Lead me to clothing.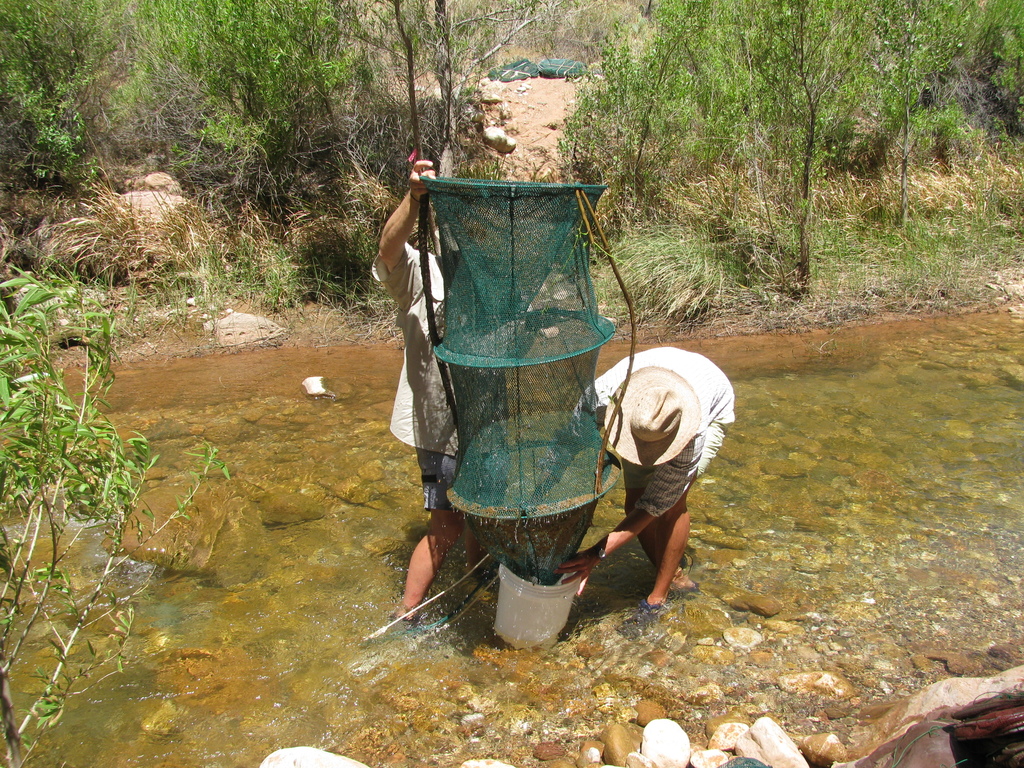
Lead to locate(600, 348, 736, 515).
